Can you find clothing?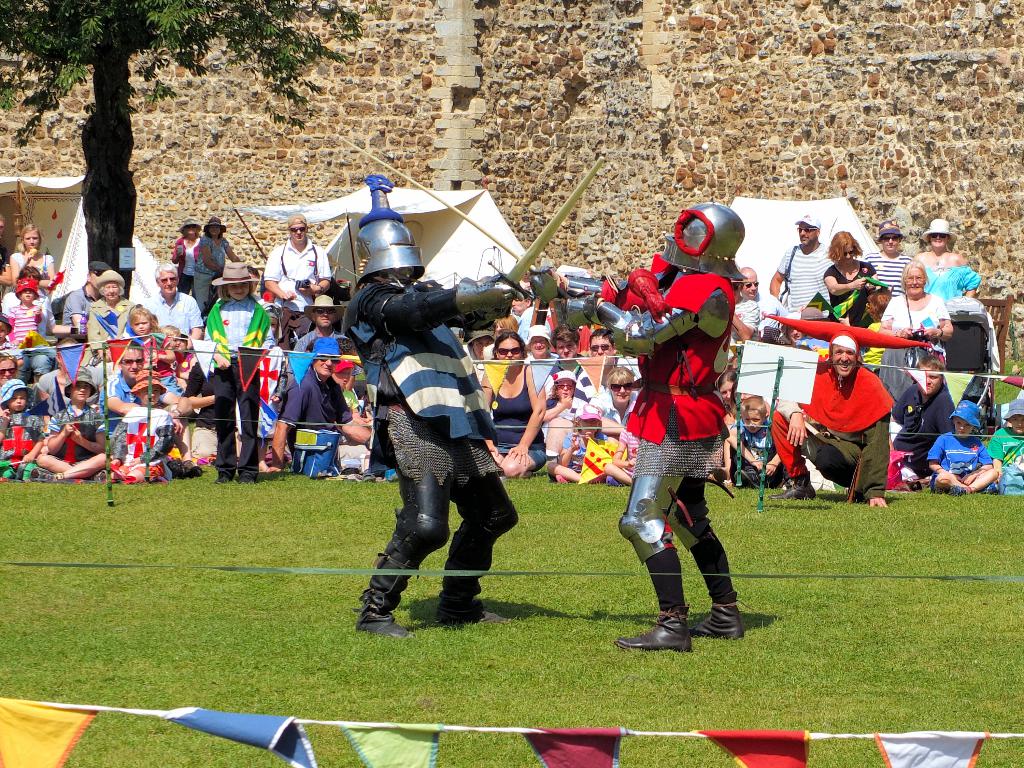
Yes, bounding box: select_region(492, 365, 545, 473).
